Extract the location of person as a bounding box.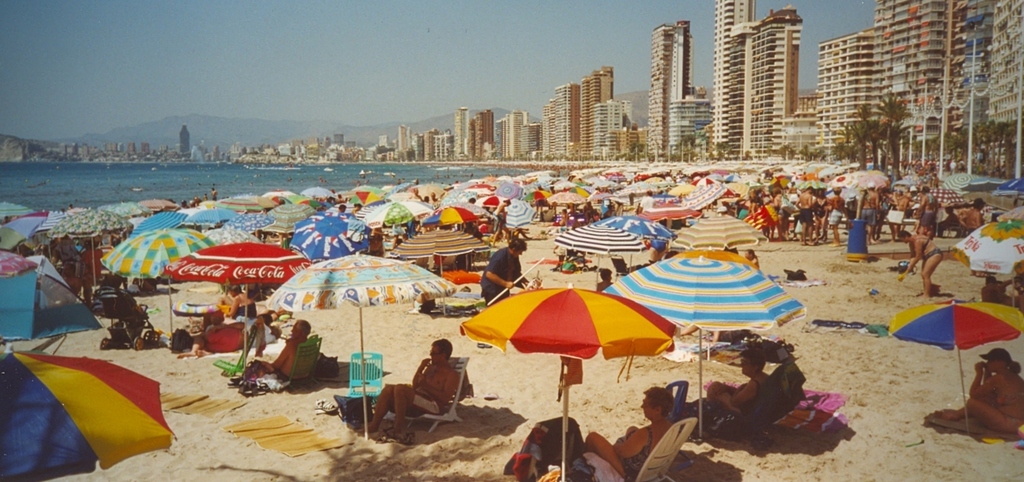
crop(905, 188, 916, 209).
